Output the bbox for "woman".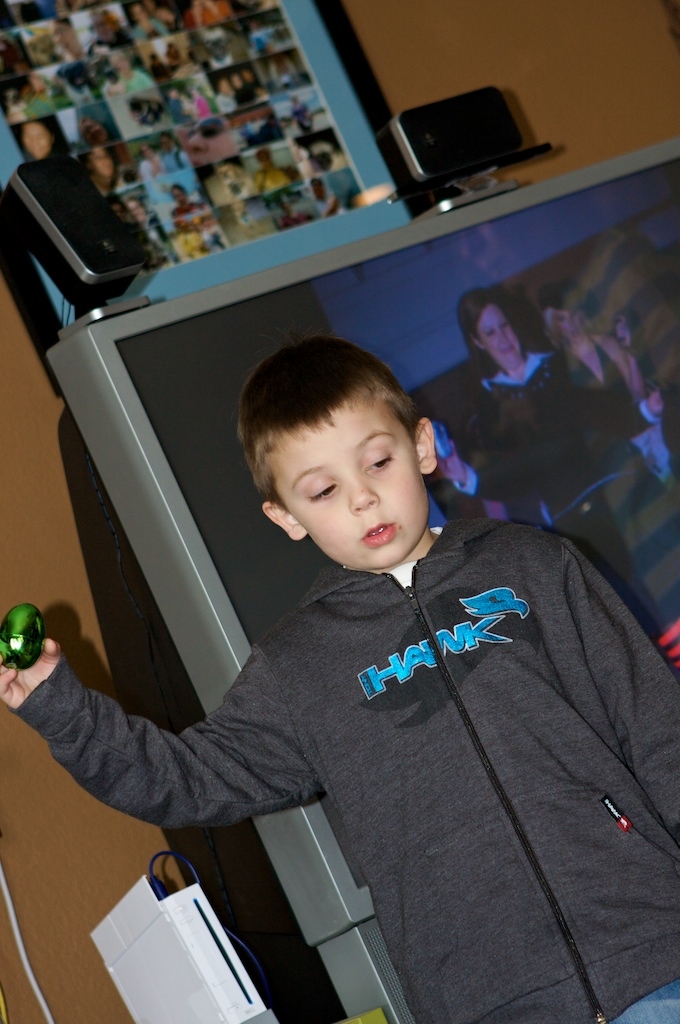
x1=534 y1=288 x2=674 y2=469.
